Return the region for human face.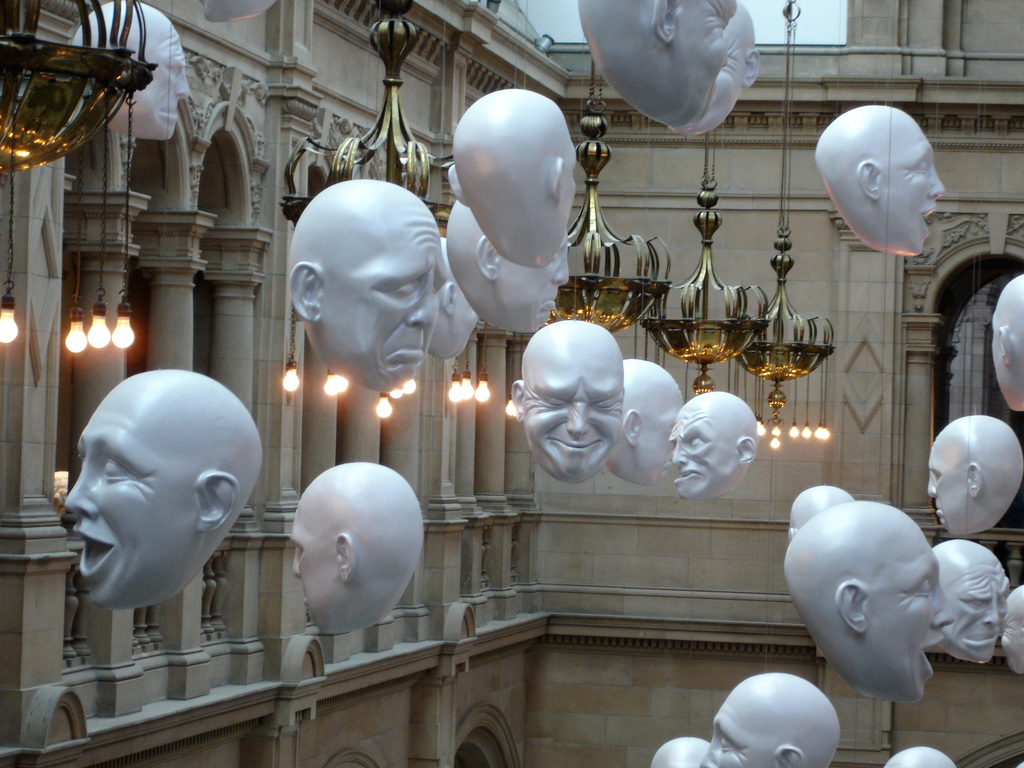
locate(671, 409, 732, 493).
